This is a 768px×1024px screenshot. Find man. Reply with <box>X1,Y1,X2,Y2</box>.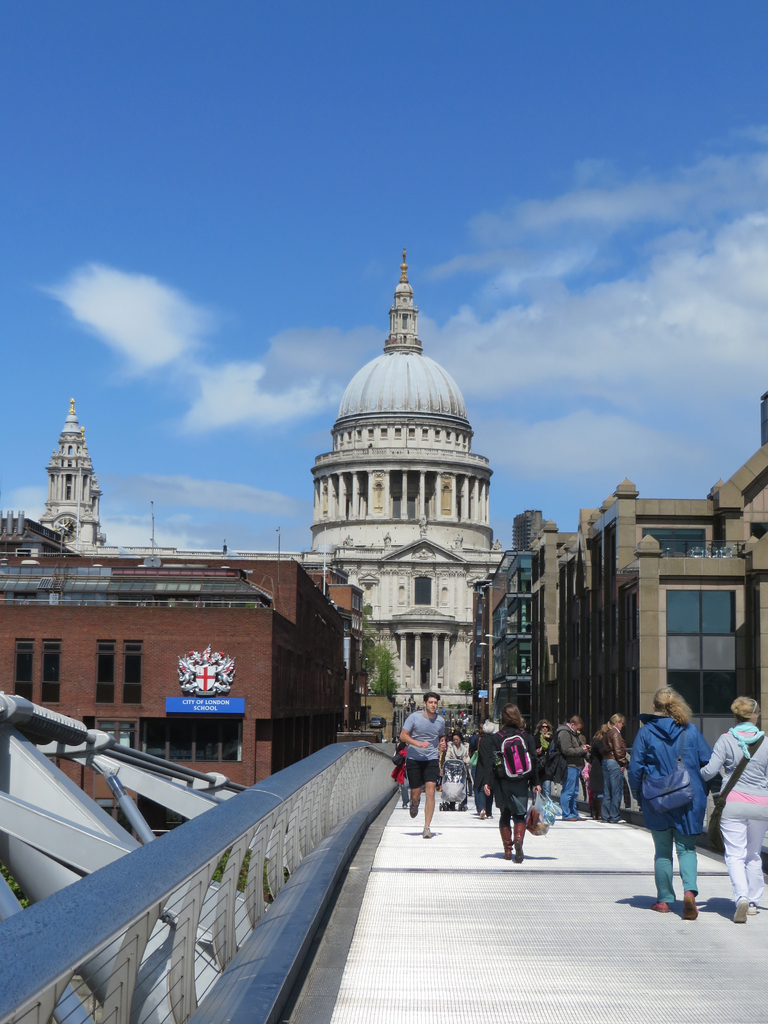
<box>552,713,592,823</box>.
